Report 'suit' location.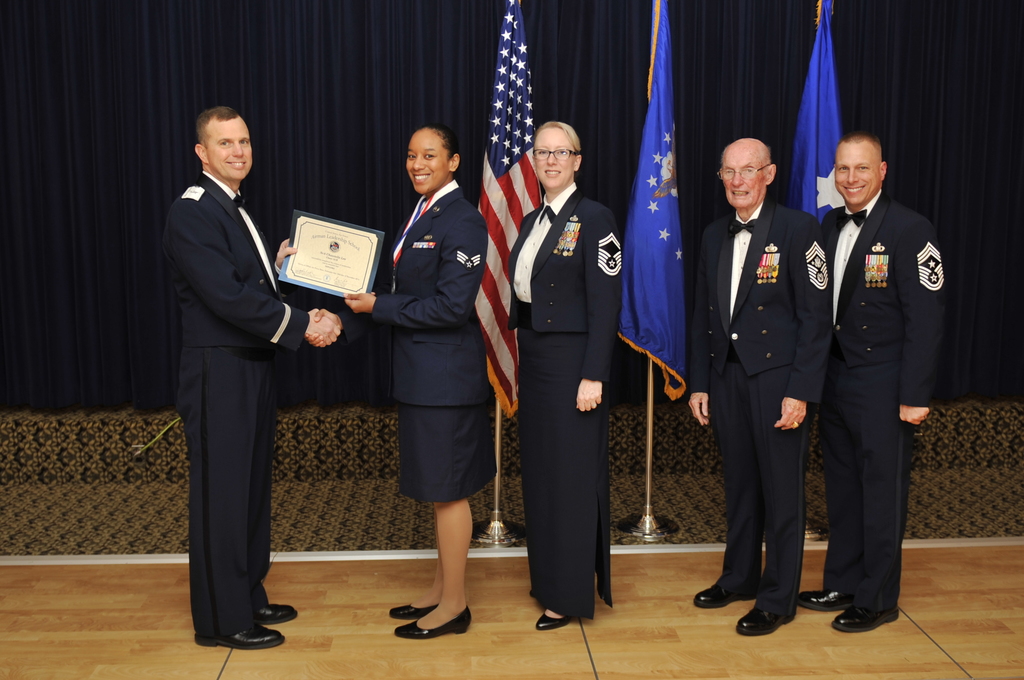
Report: bbox=(820, 191, 945, 617).
